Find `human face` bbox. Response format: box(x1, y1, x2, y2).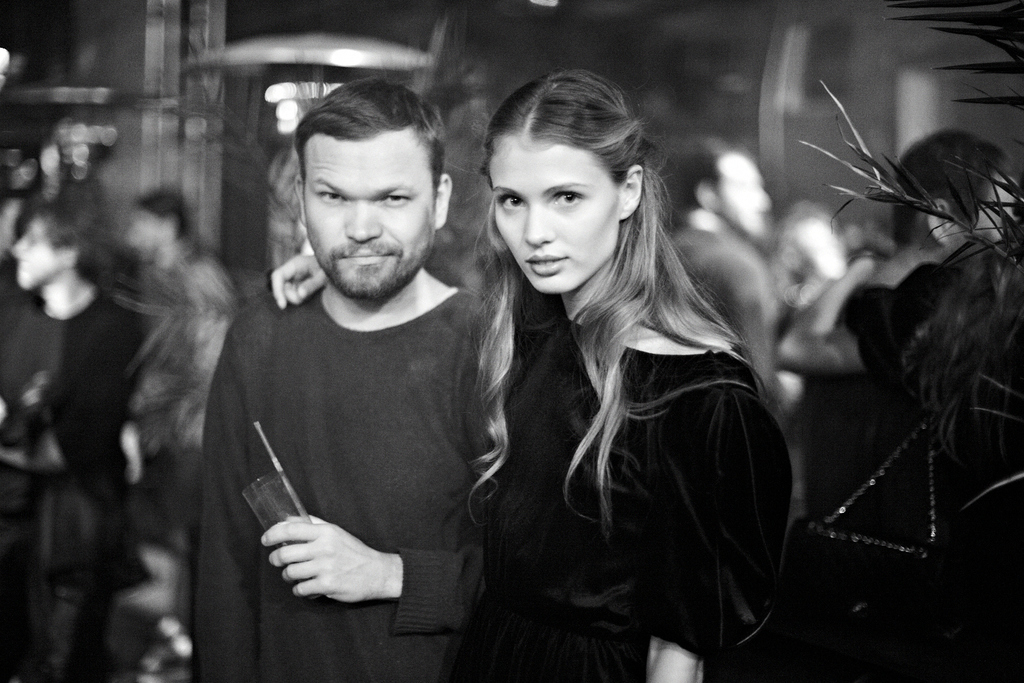
box(720, 144, 767, 244).
